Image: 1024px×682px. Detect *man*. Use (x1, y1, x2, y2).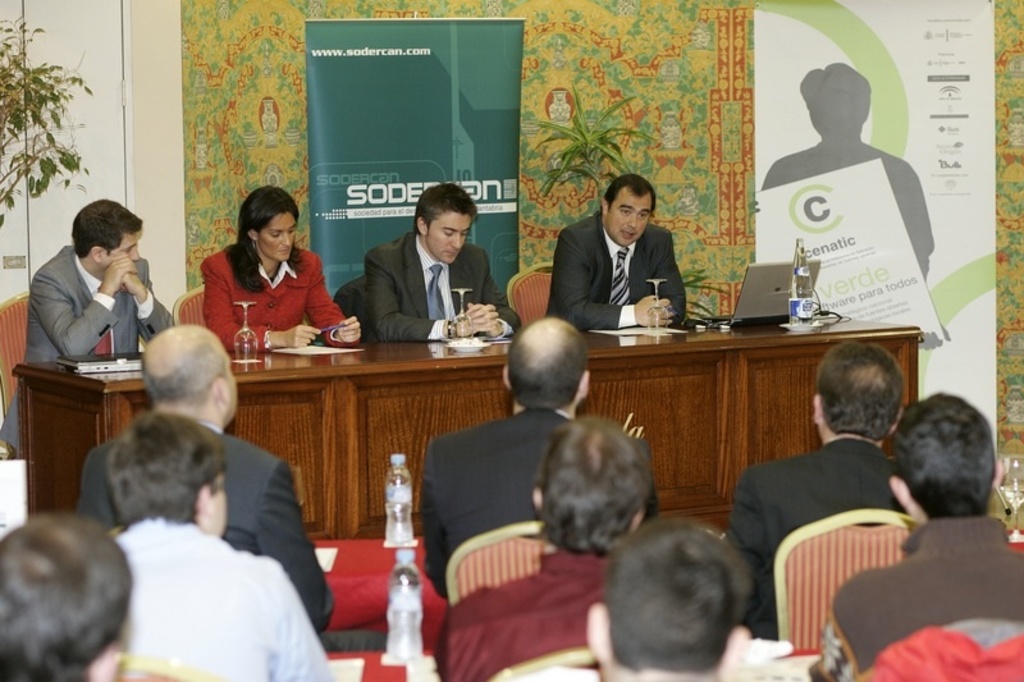
(73, 322, 394, 654).
